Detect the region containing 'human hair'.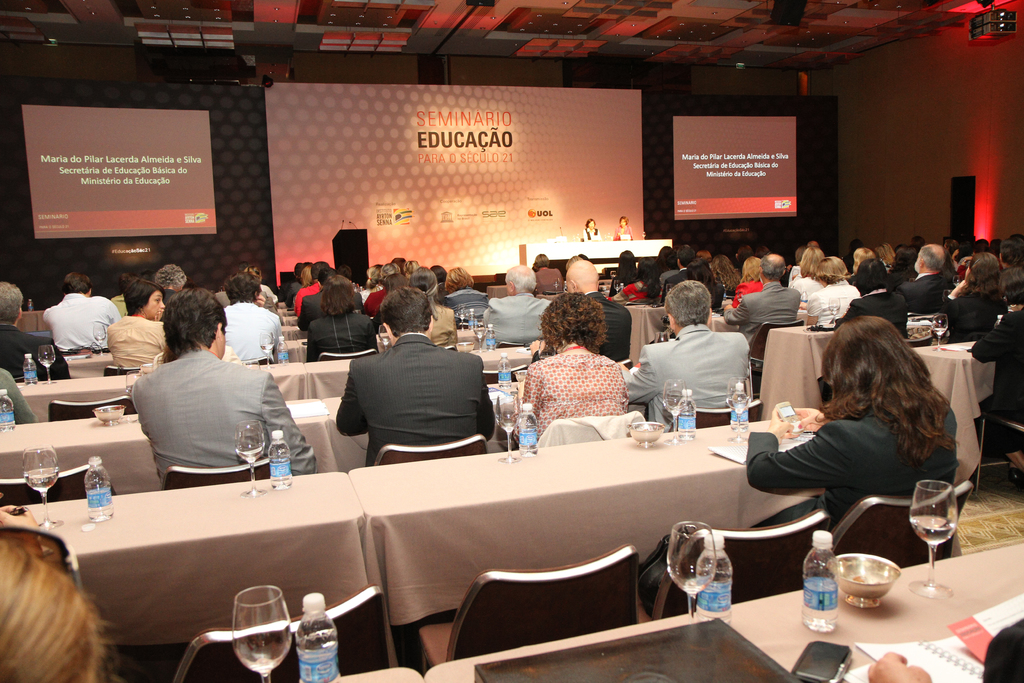
detection(566, 253, 584, 271).
